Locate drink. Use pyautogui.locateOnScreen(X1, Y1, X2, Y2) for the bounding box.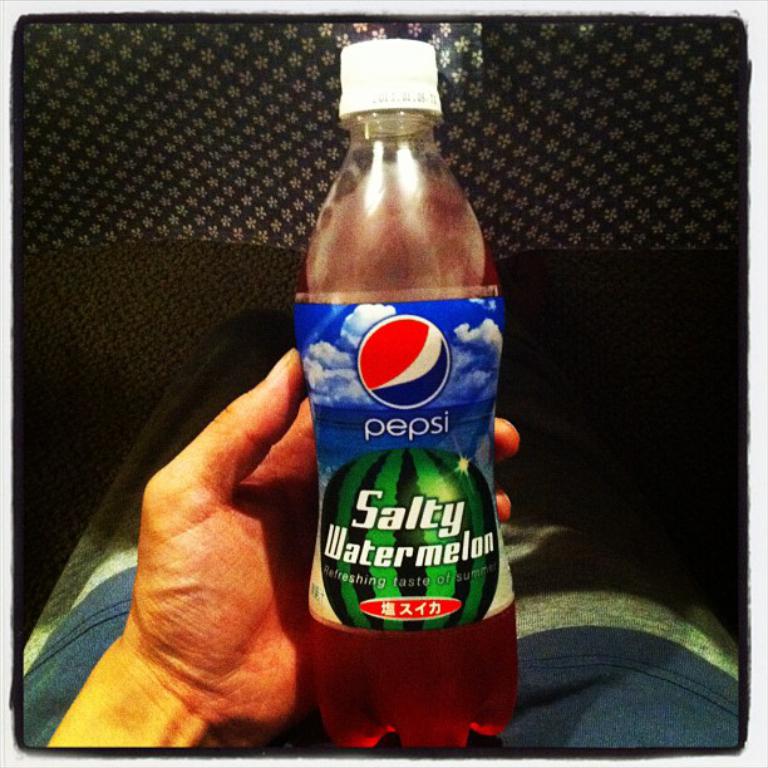
pyautogui.locateOnScreen(285, 50, 506, 725).
